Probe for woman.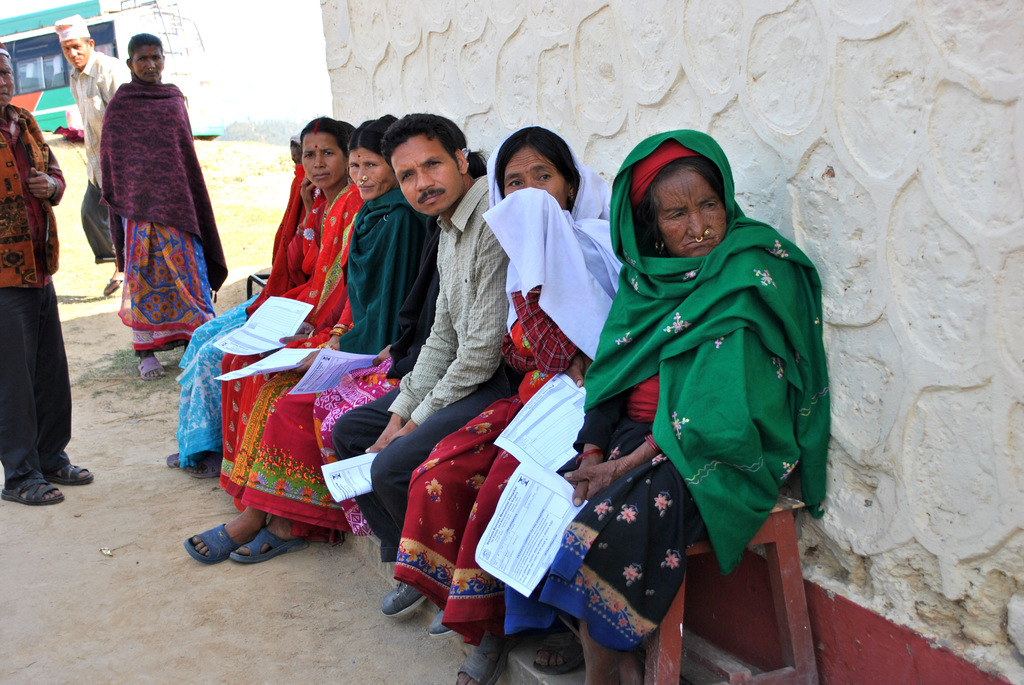
Probe result: detection(214, 116, 366, 512).
